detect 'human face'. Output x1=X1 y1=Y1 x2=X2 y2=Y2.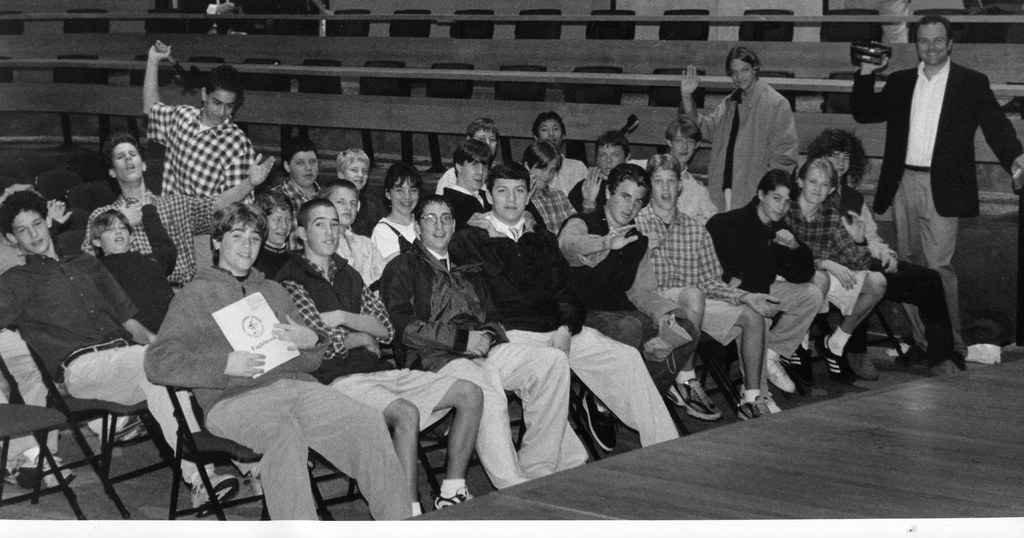
x1=649 y1=167 x2=676 y2=209.
